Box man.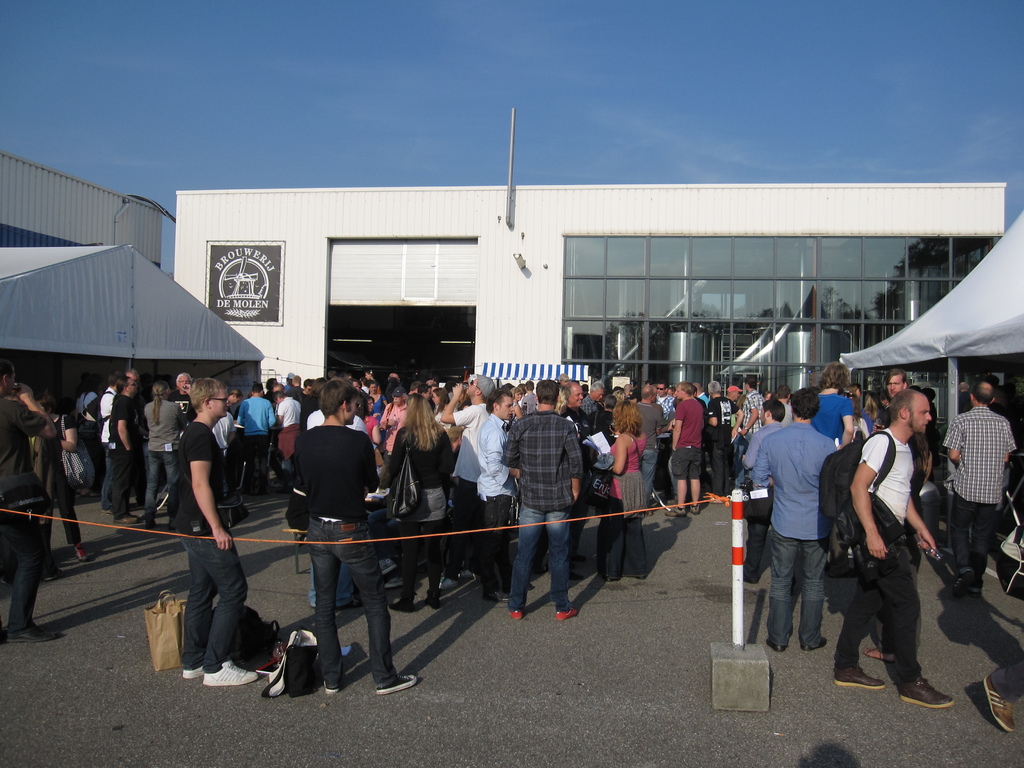
(left=635, top=388, right=662, bottom=512).
